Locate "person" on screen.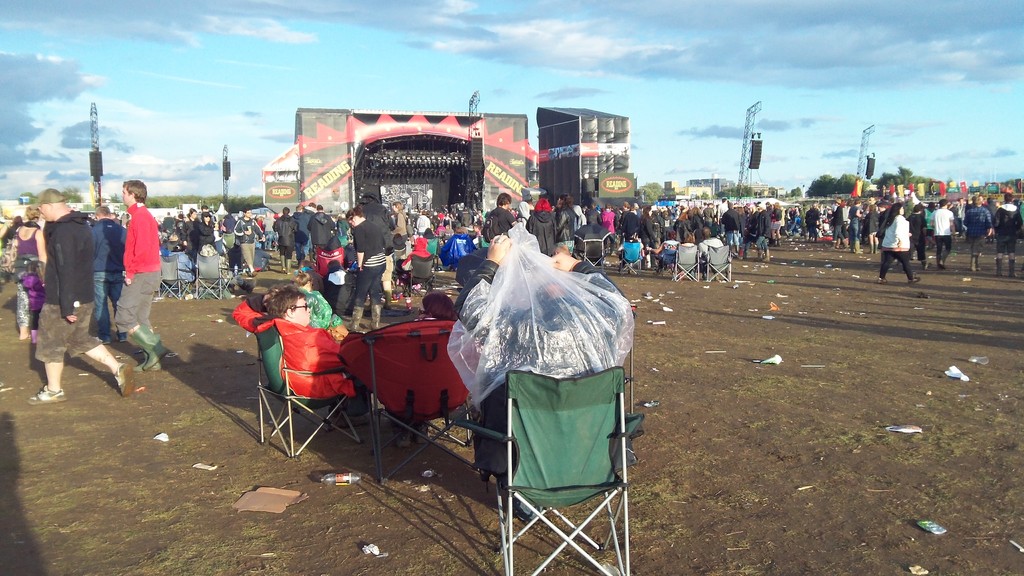
On screen at bbox(867, 201, 881, 251).
